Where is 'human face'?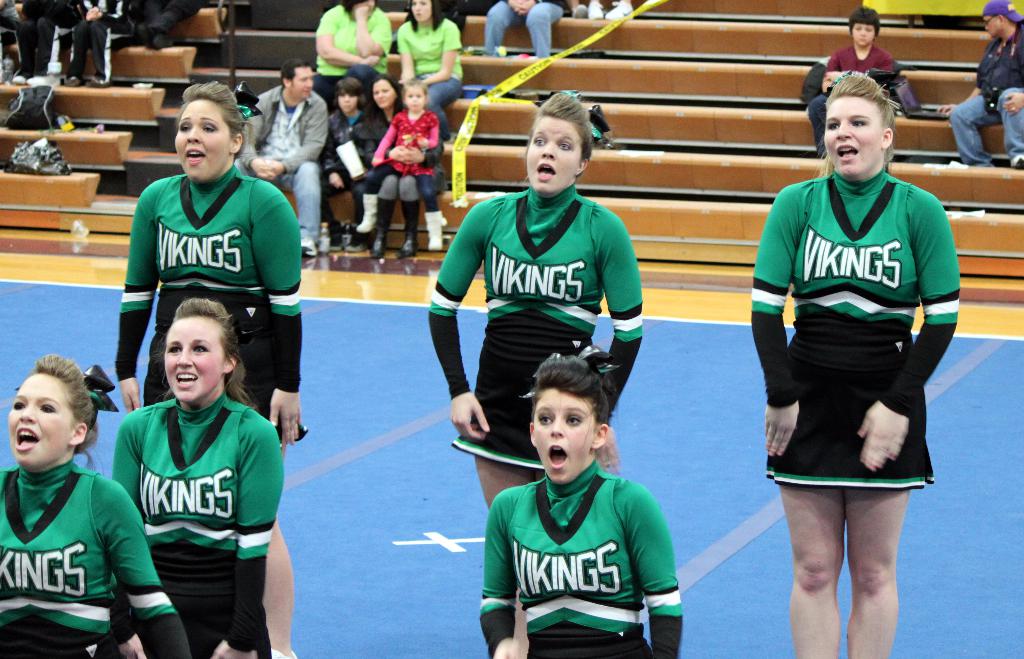
(528,117,573,196).
